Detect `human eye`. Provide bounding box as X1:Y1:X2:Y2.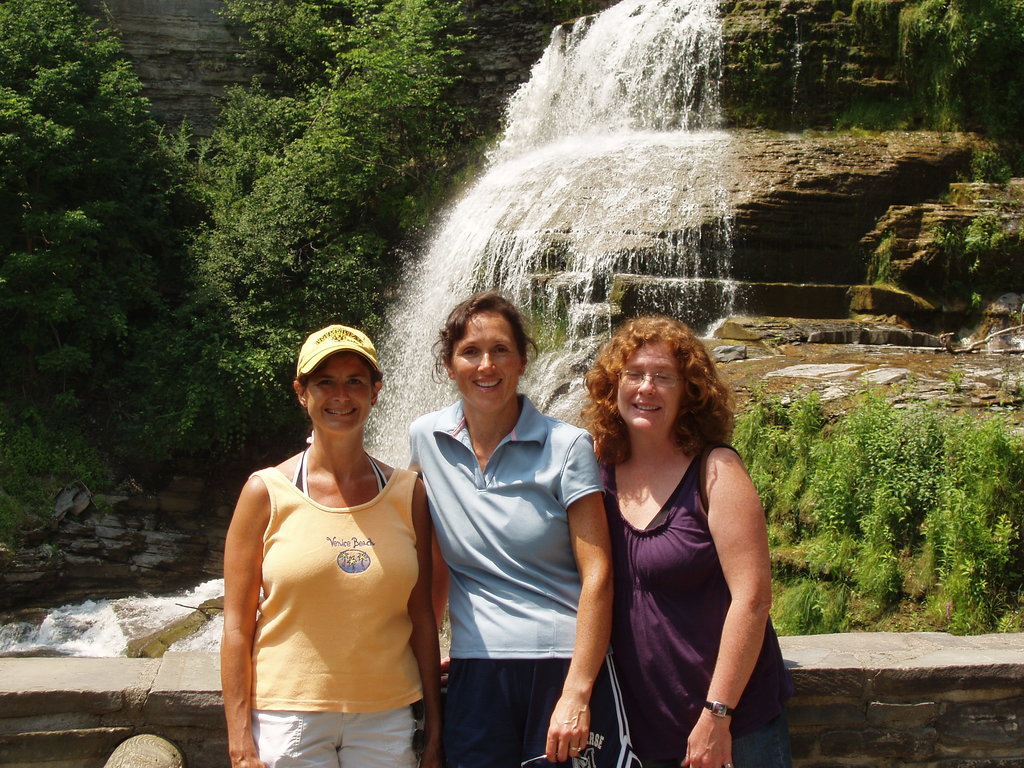
346:377:365:388.
